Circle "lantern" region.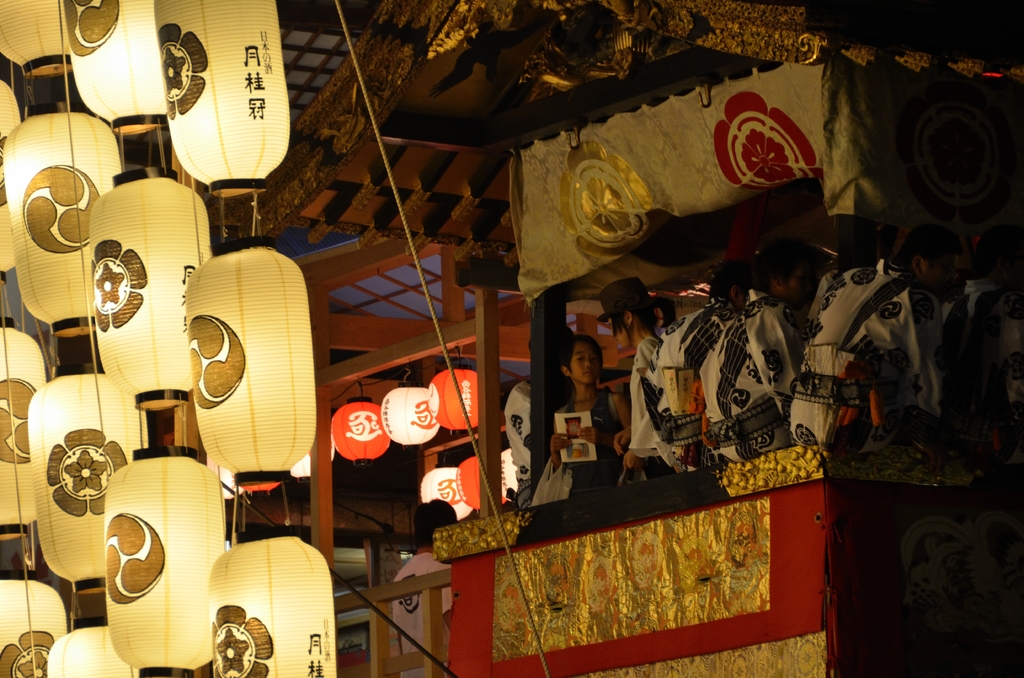
Region: locate(180, 266, 299, 483).
